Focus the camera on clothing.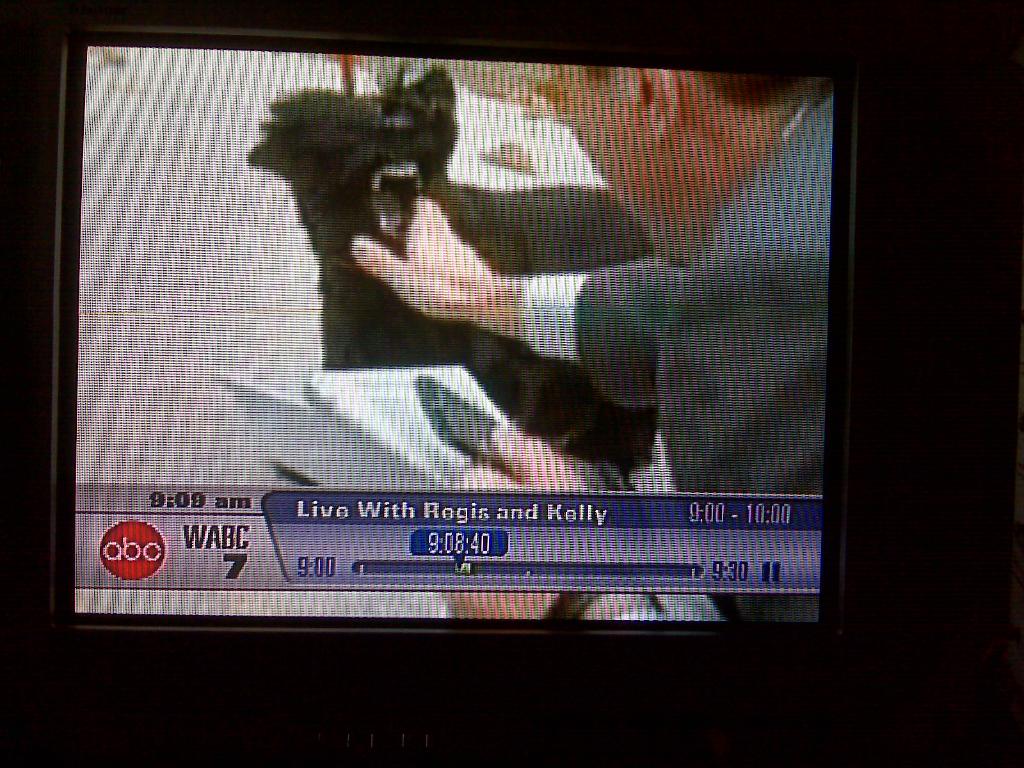
Focus region: (left=248, top=93, right=832, bottom=509).
